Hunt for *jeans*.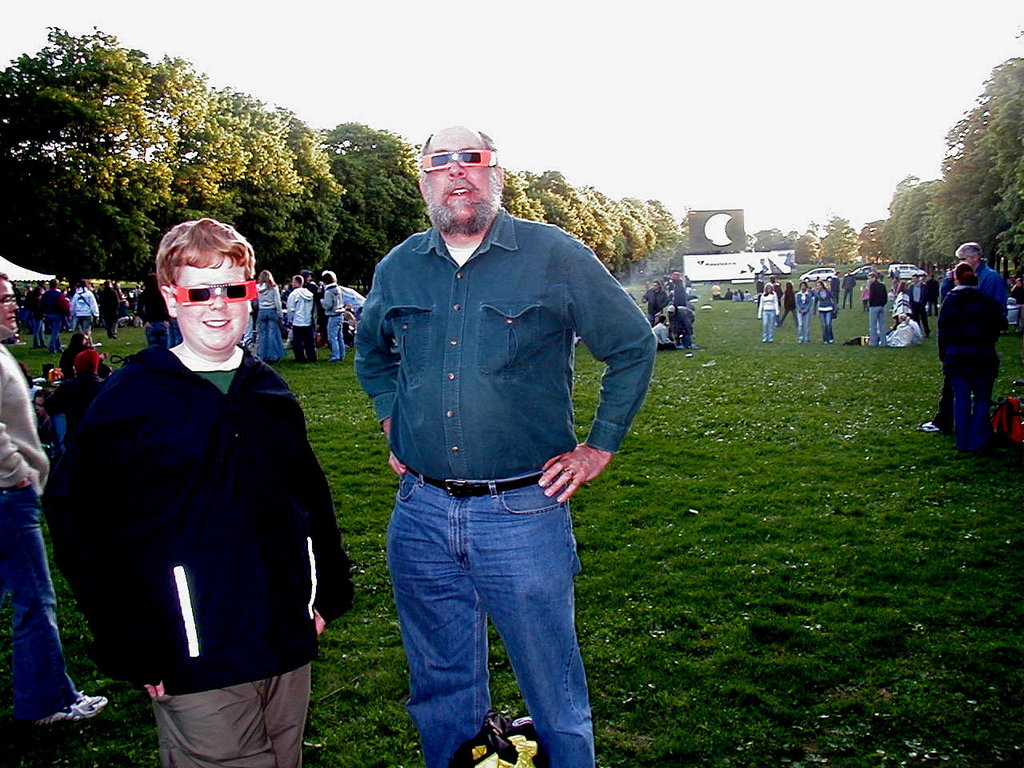
Hunted down at box=[382, 474, 596, 767].
